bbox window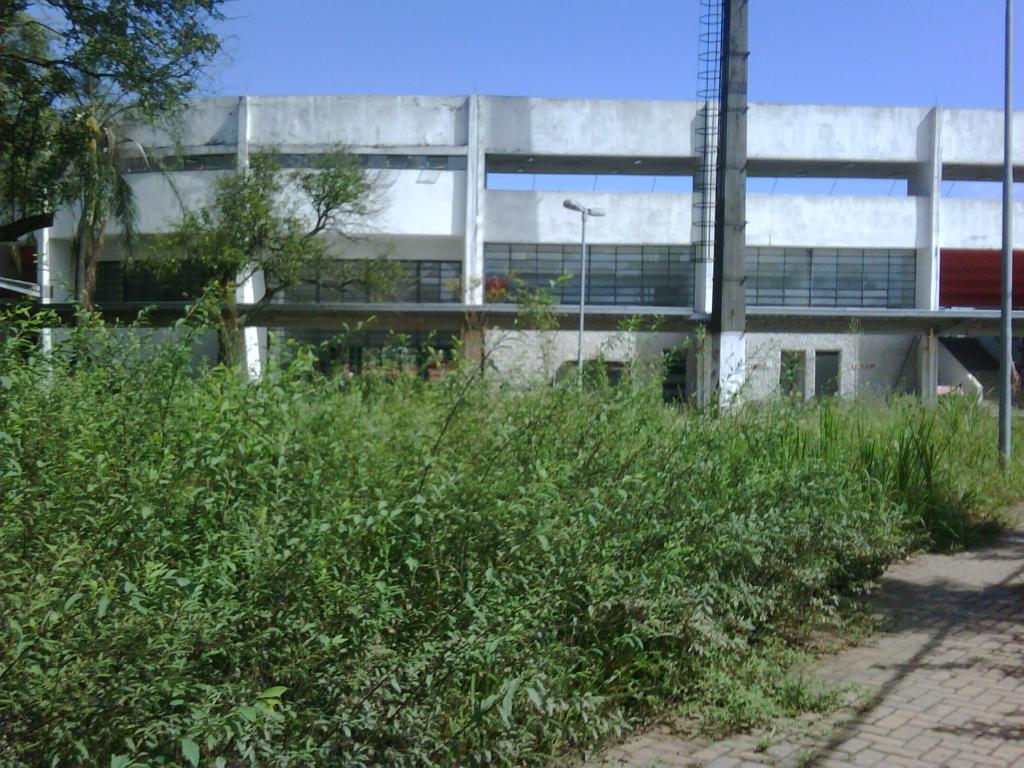
{"left": 83, "top": 254, "right": 231, "bottom": 319}
